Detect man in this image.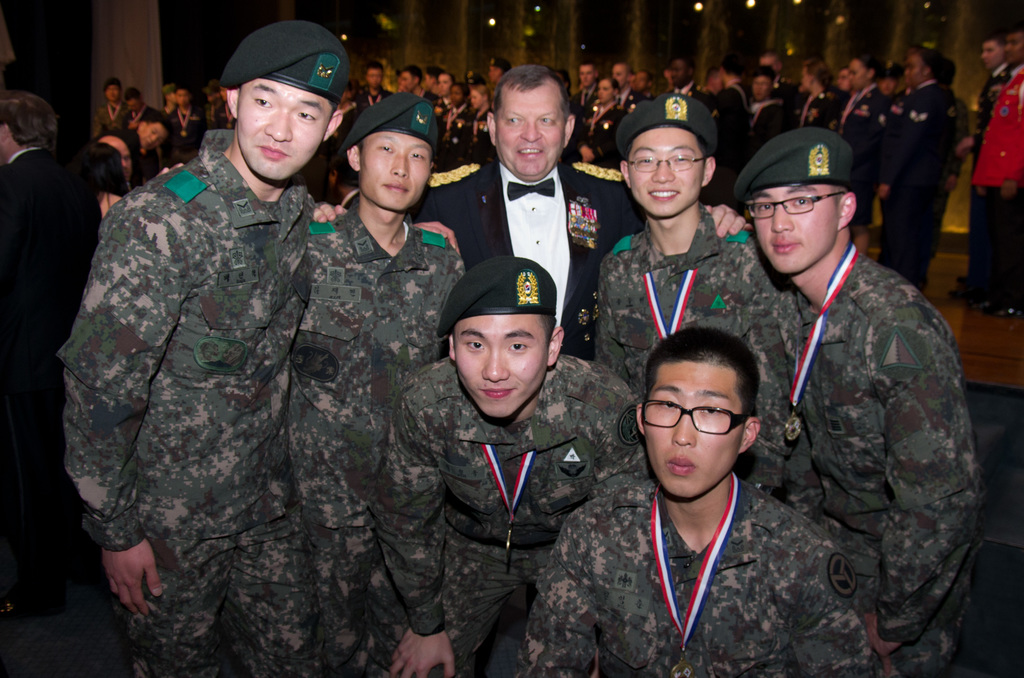
Detection: 516/321/871/677.
